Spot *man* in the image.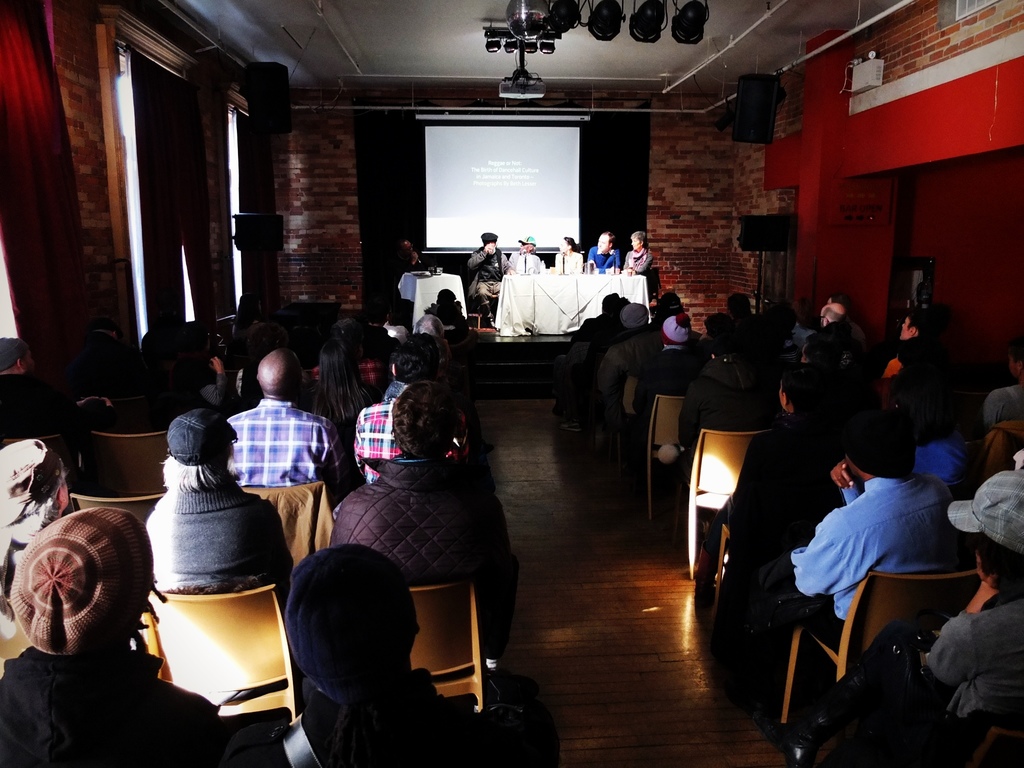
*man* found at <box>413,314,486,431</box>.
